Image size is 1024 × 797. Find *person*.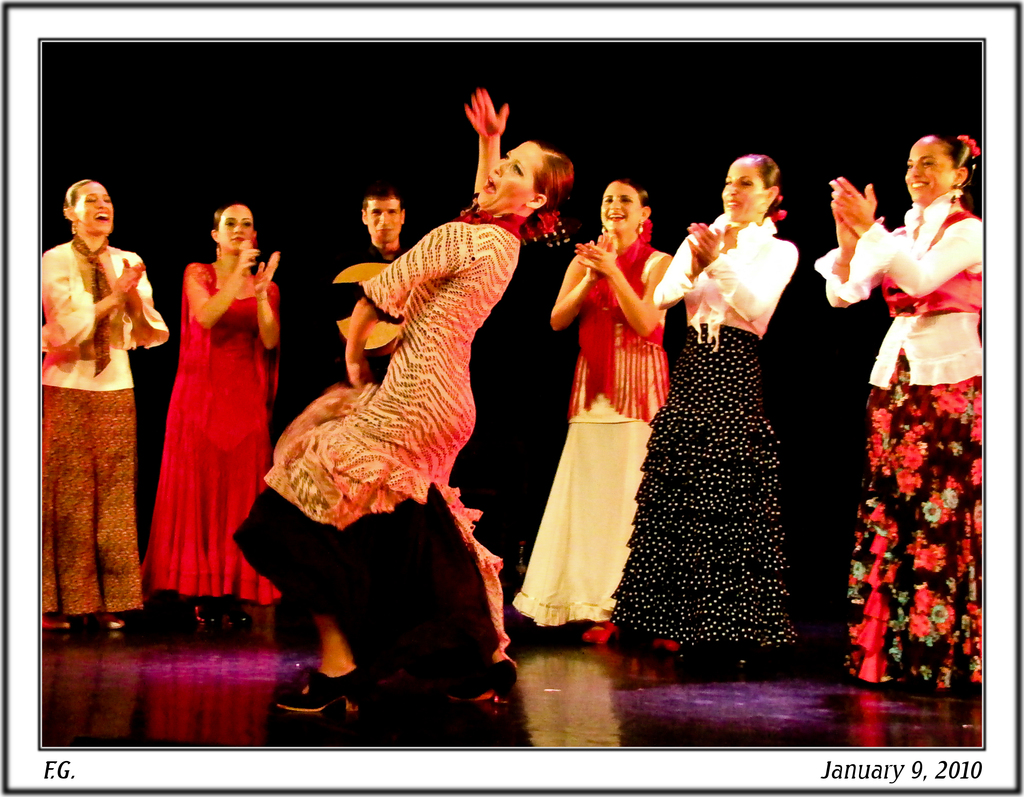
[left=822, top=123, right=980, bottom=702].
